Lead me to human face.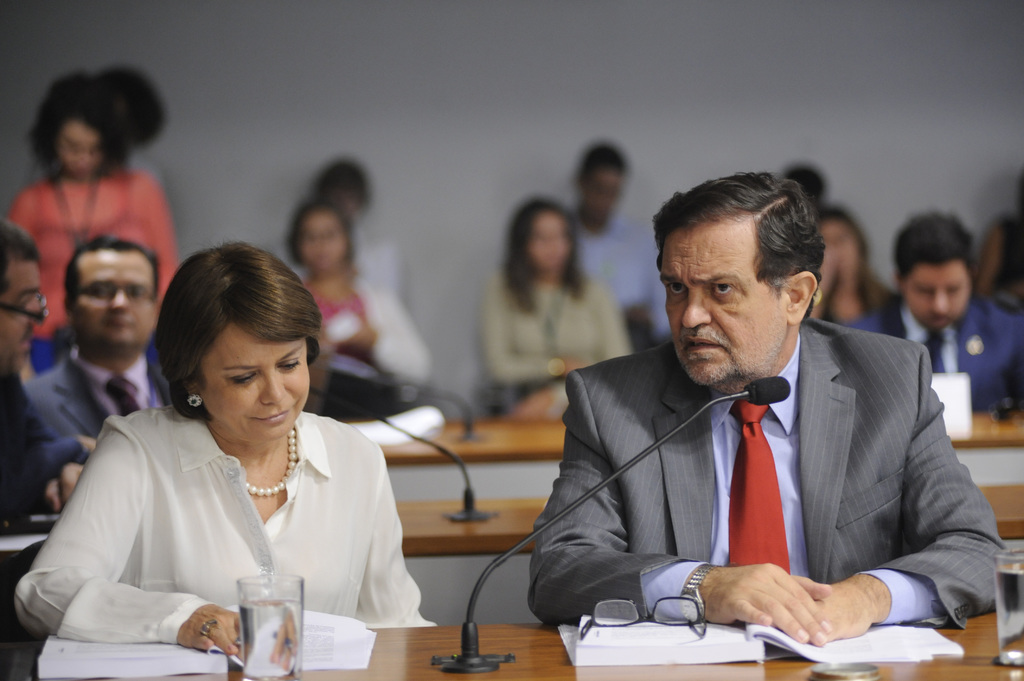
Lead to crop(900, 260, 972, 334).
